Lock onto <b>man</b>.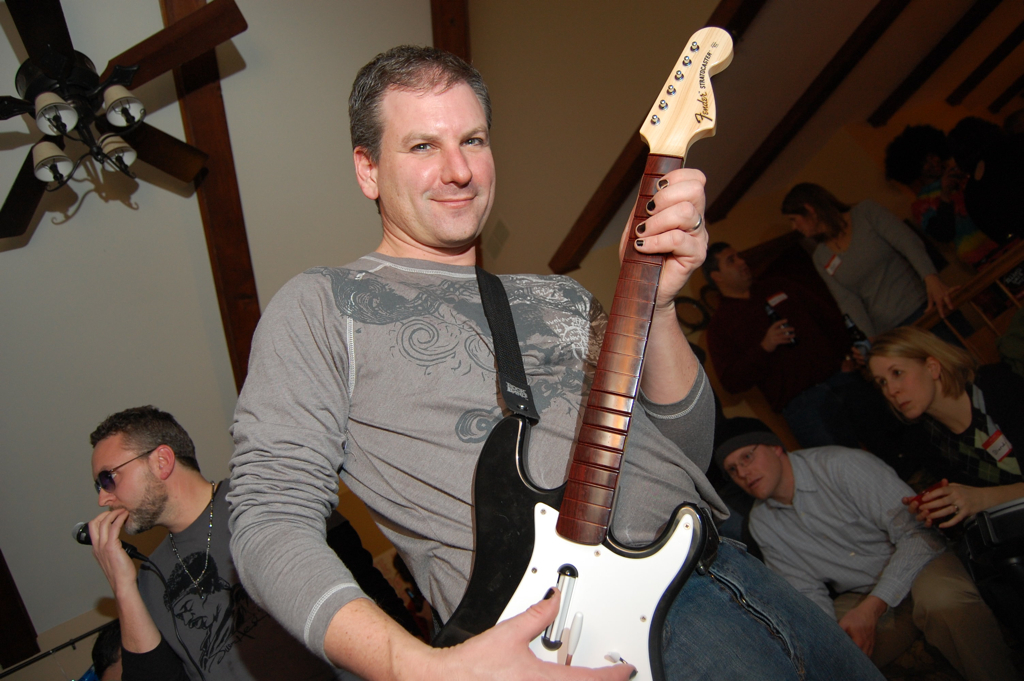
Locked: (x1=708, y1=235, x2=882, y2=447).
